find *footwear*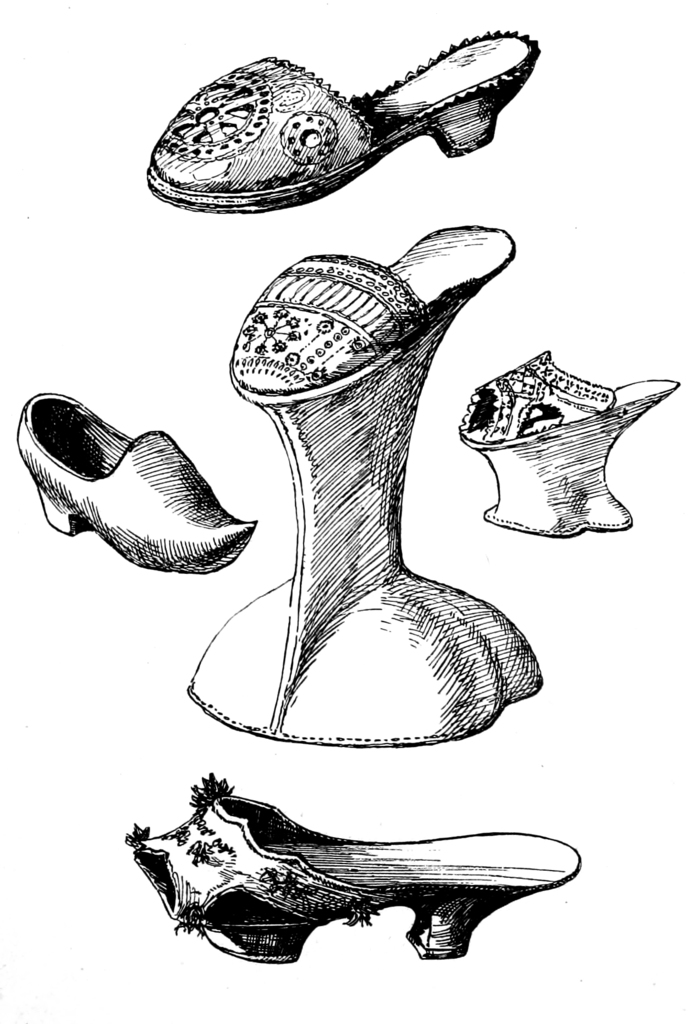
left=149, top=24, right=552, bottom=193
